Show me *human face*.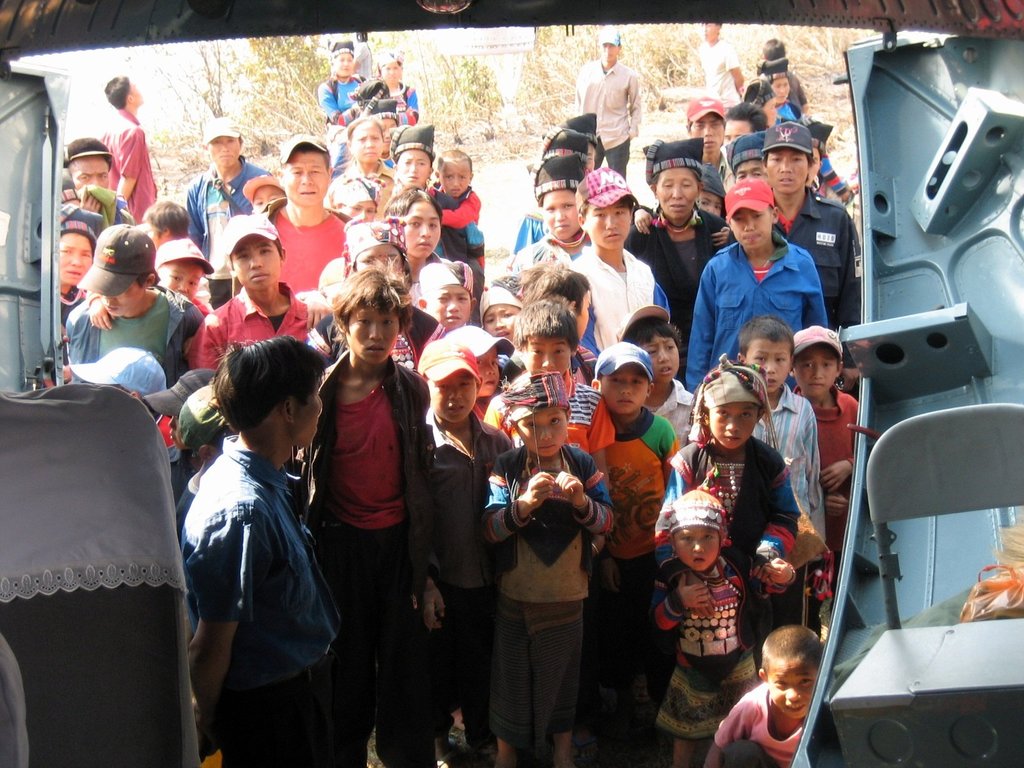
*human face* is here: (548,198,575,239).
